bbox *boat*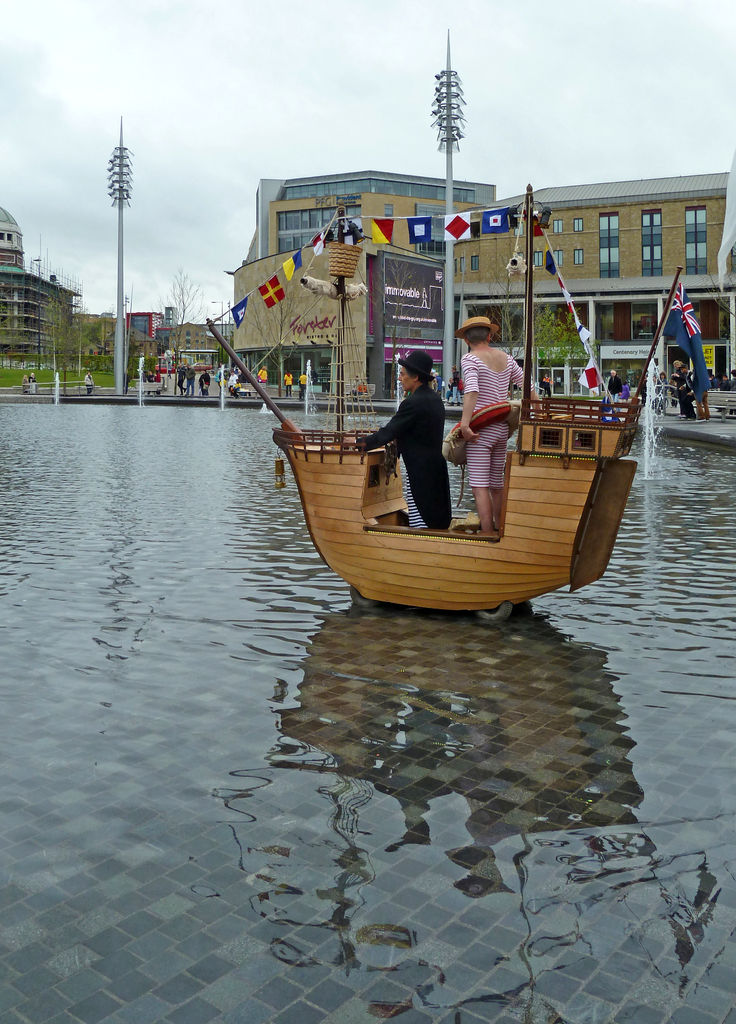
box=[257, 233, 660, 602]
